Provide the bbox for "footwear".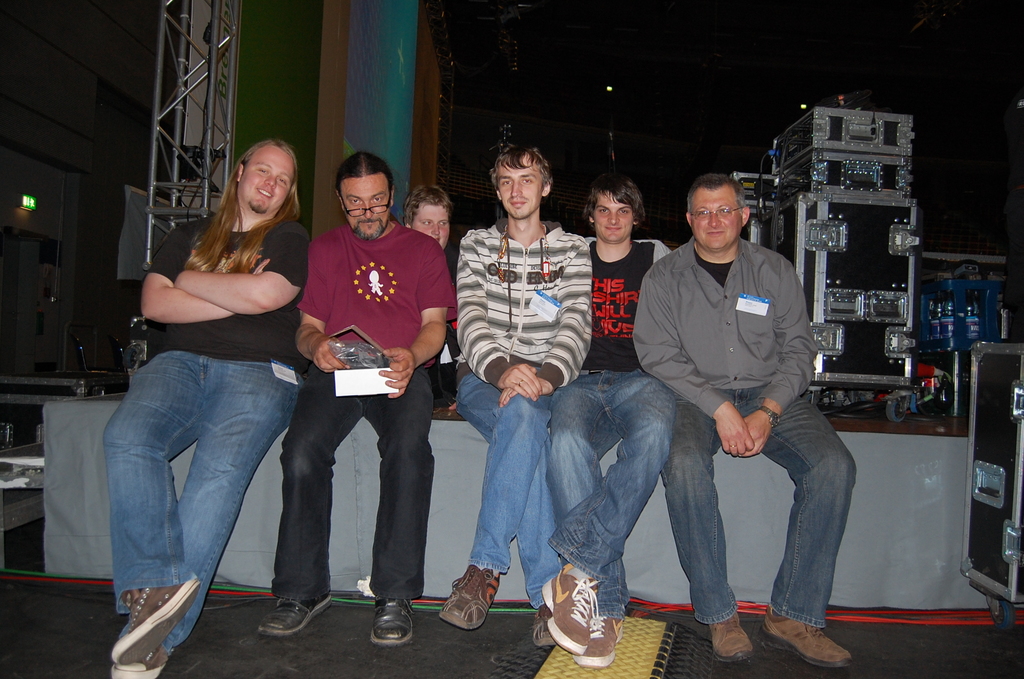
[118,583,202,669].
